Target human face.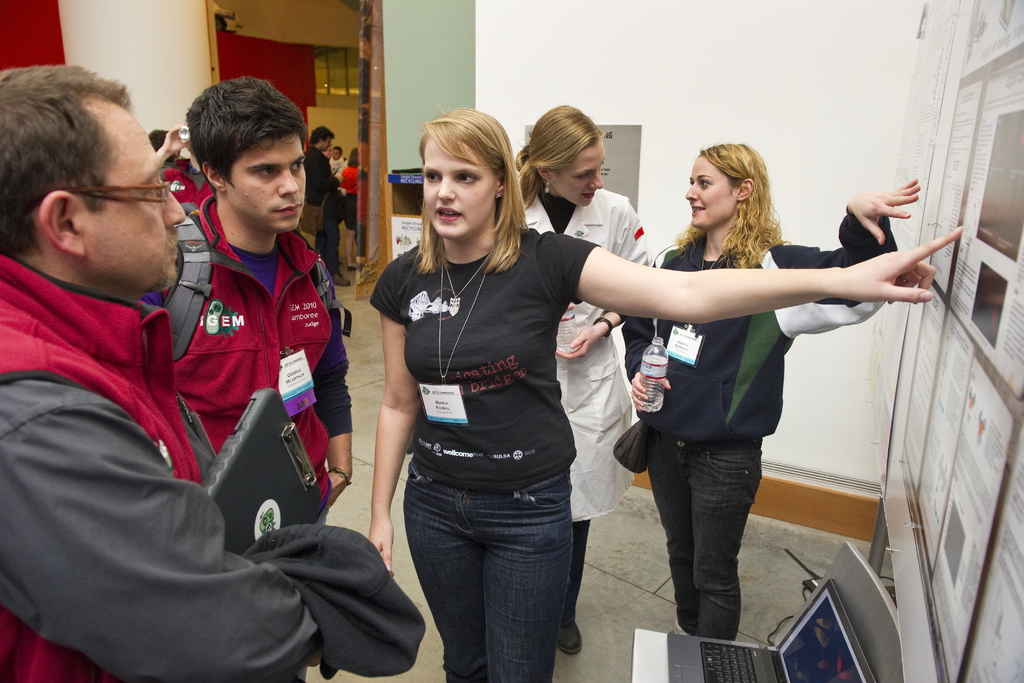
Target region: [324, 137, 332, 152].
